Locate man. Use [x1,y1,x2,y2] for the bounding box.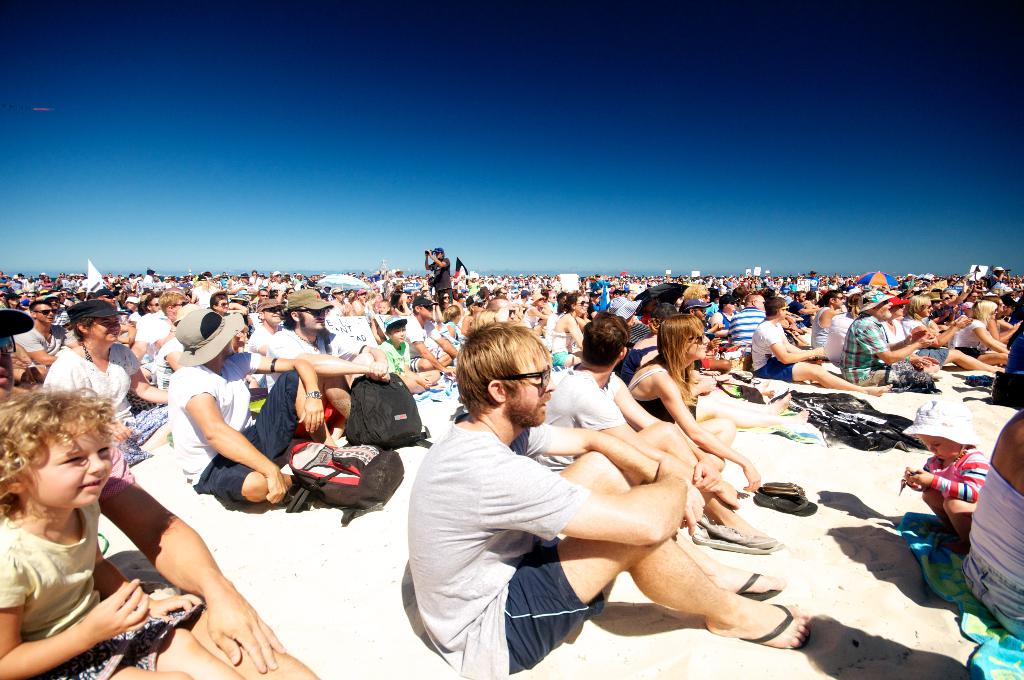
[845,290,932,386].
